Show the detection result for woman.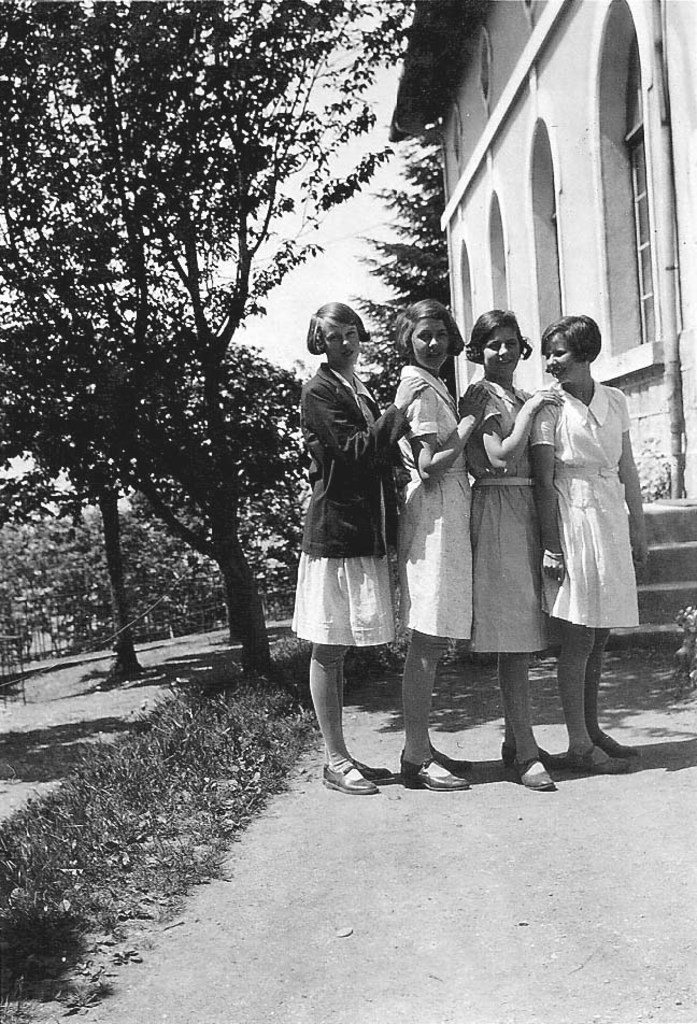
386,295,495,793.
